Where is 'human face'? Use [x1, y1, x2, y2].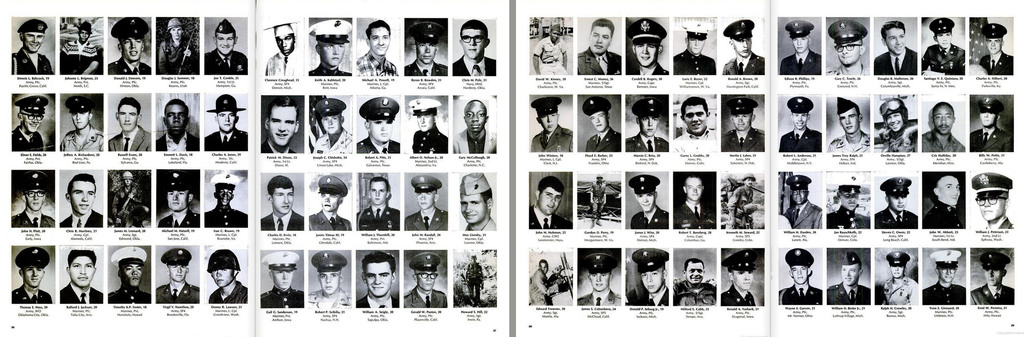
[416, 114, 436, 131].
